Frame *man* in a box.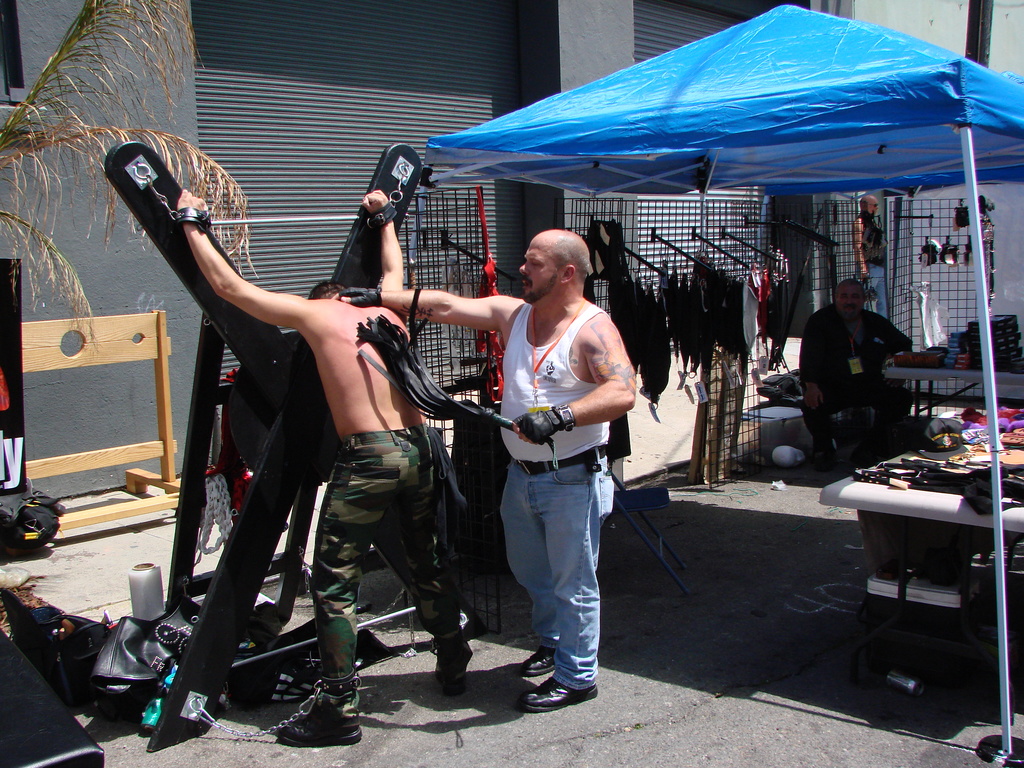
{"left": 797, "top": 275, "right": 915, "bottom": 455}.
